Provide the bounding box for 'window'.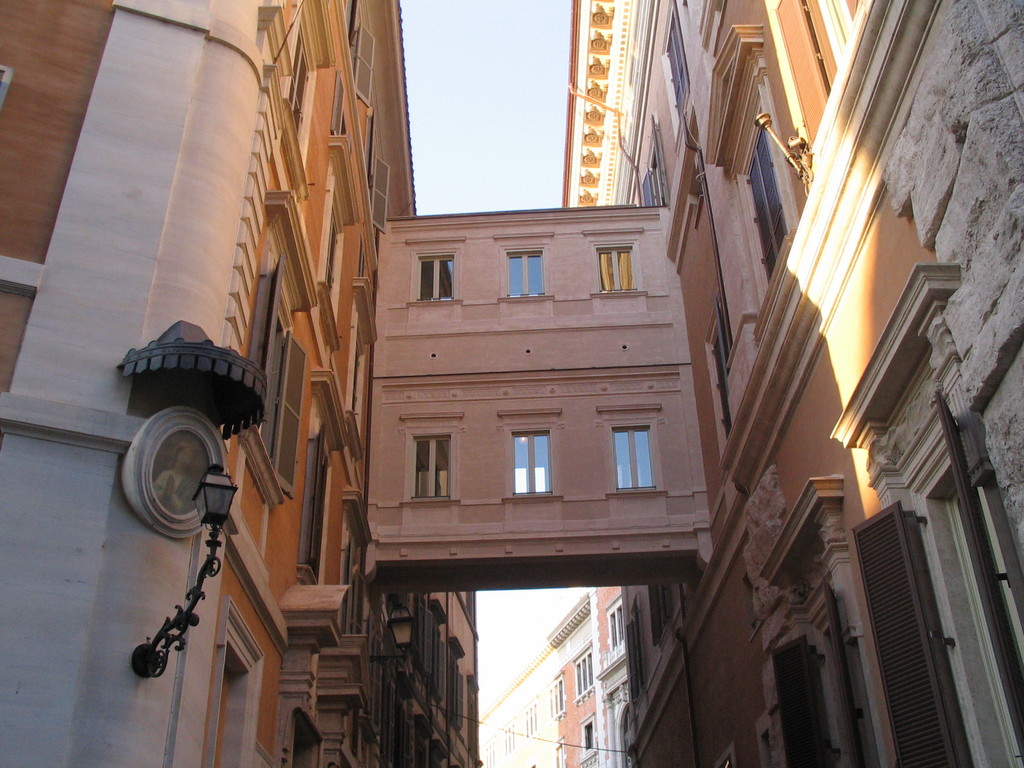
<region>350, 2, 371, 111</region>.
